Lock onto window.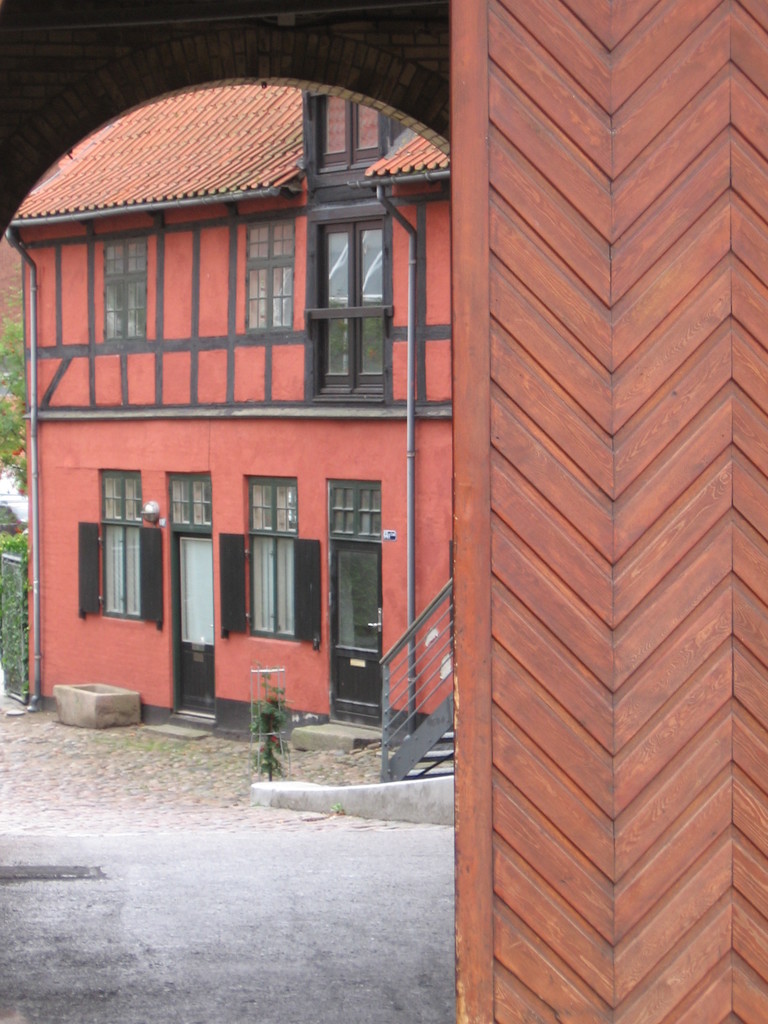
Locked: crop(296, 166, 400, 404).
